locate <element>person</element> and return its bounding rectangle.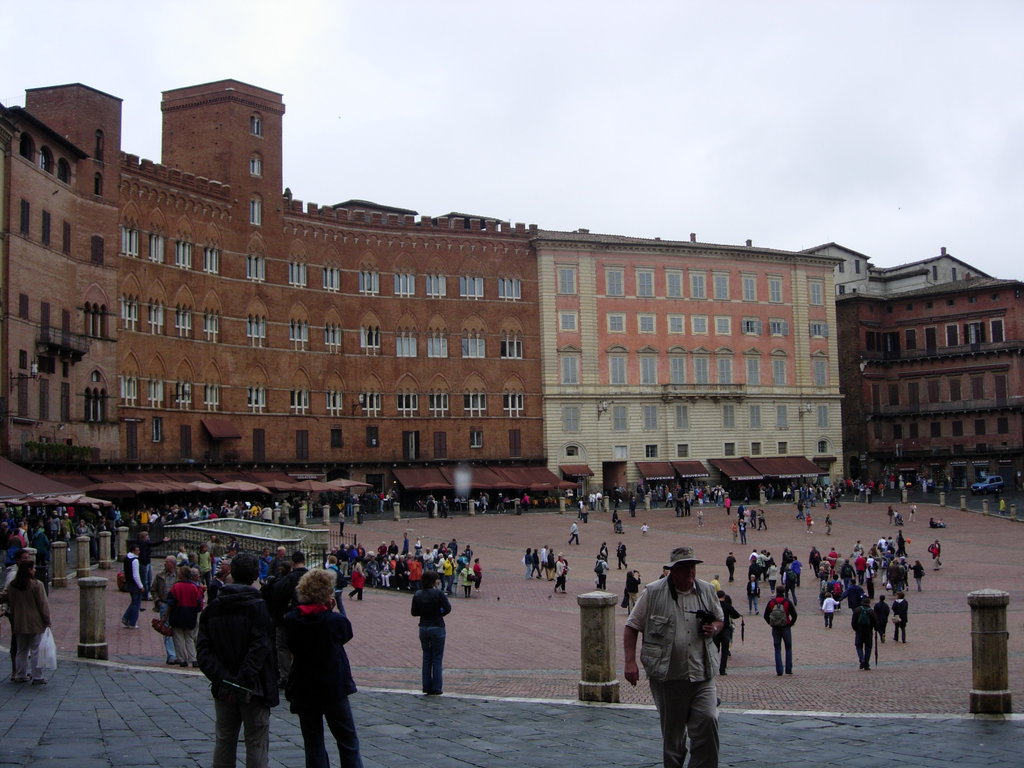
598 557 609 590.
